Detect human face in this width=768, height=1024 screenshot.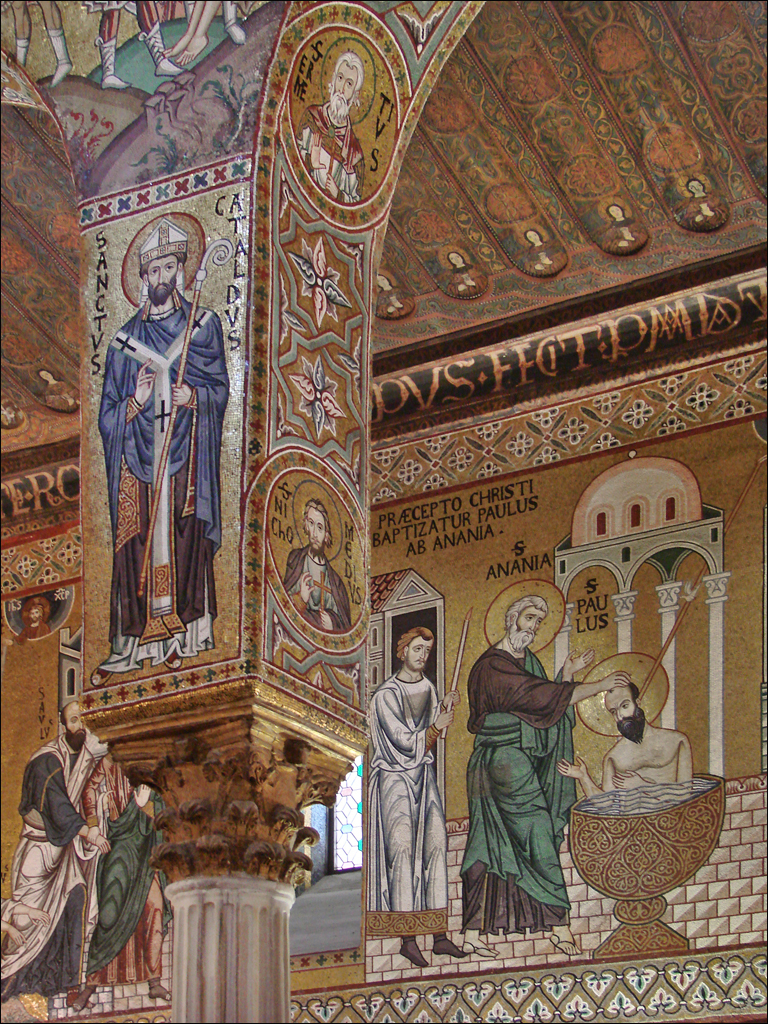
Detection: box(307, 506, 327, 551).
